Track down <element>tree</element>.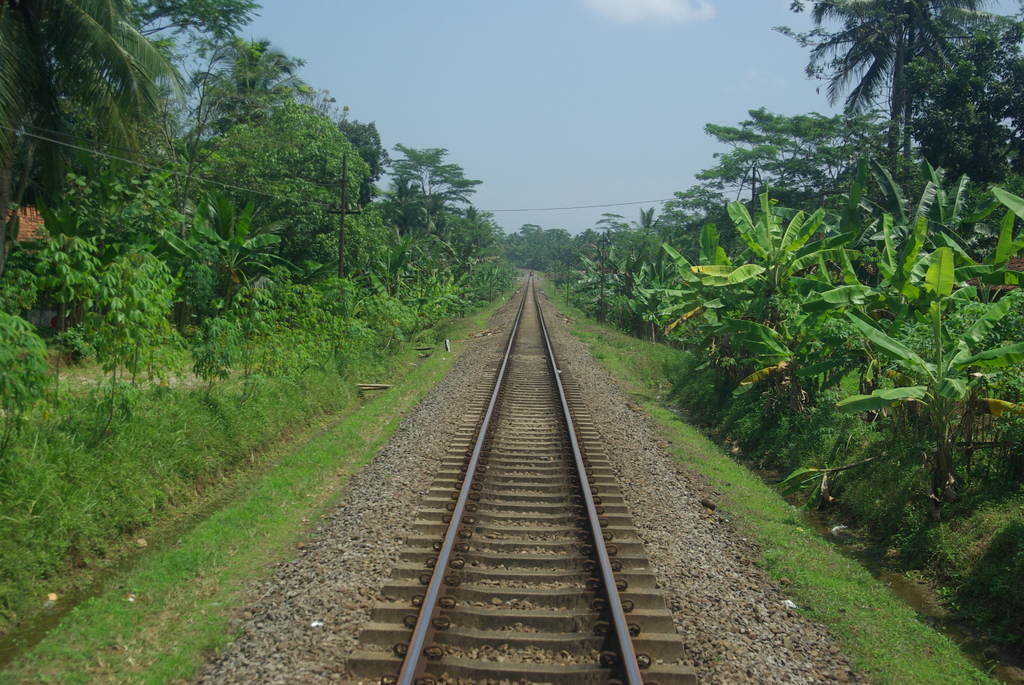
Tracked to 216:102:371:239.
